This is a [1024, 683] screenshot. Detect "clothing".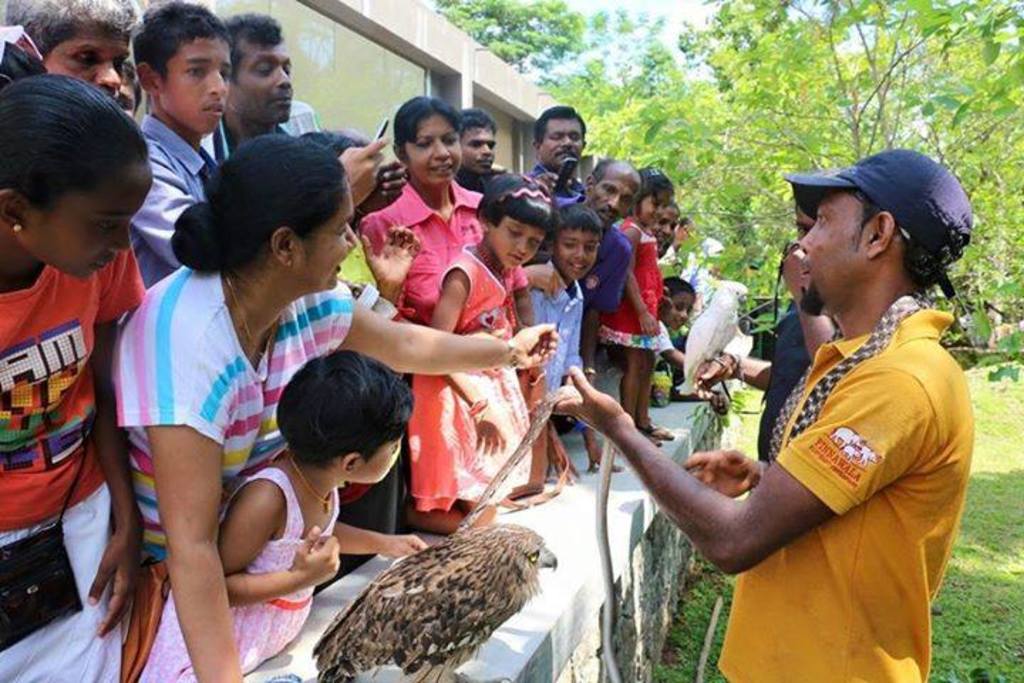
bbox=[105, 256, 357, 583].
